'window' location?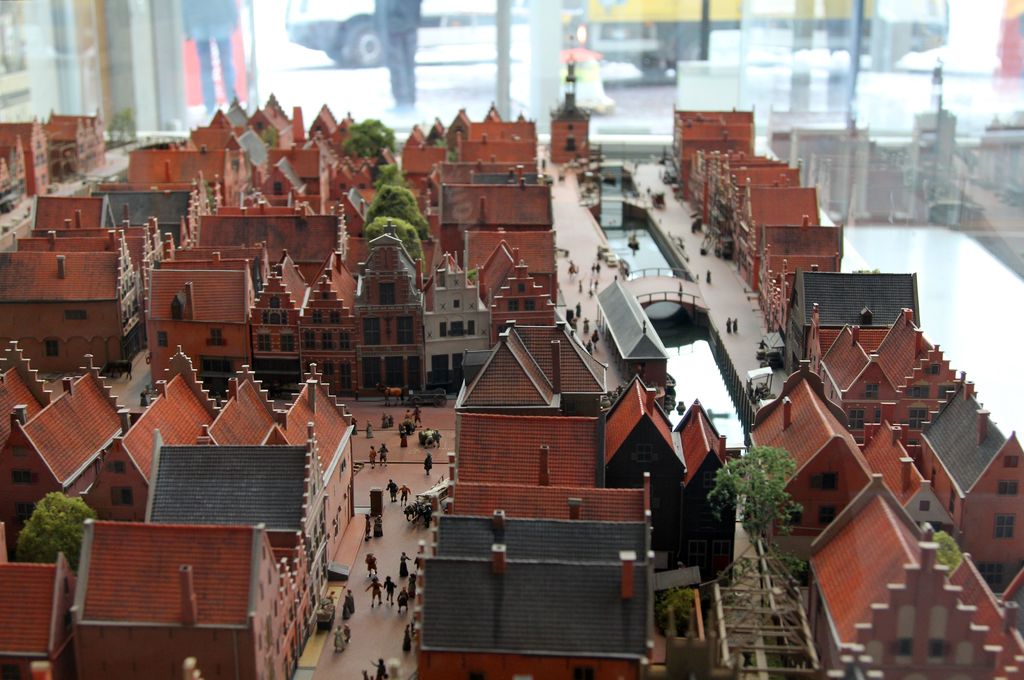
crop(972, 563, 1001, 589)
